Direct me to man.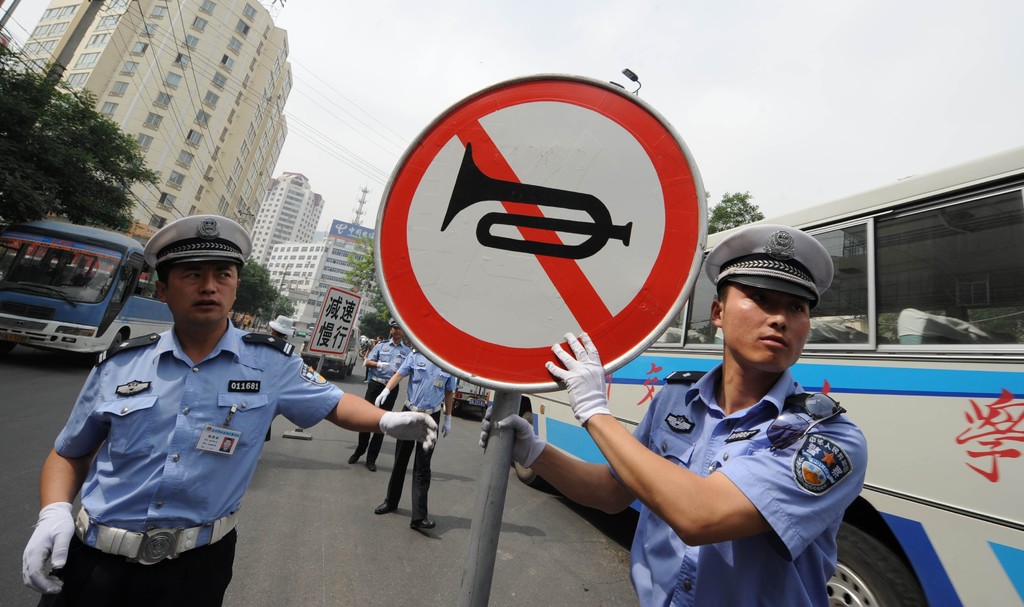
Direction: select_region(372, 345, 458, 530).
